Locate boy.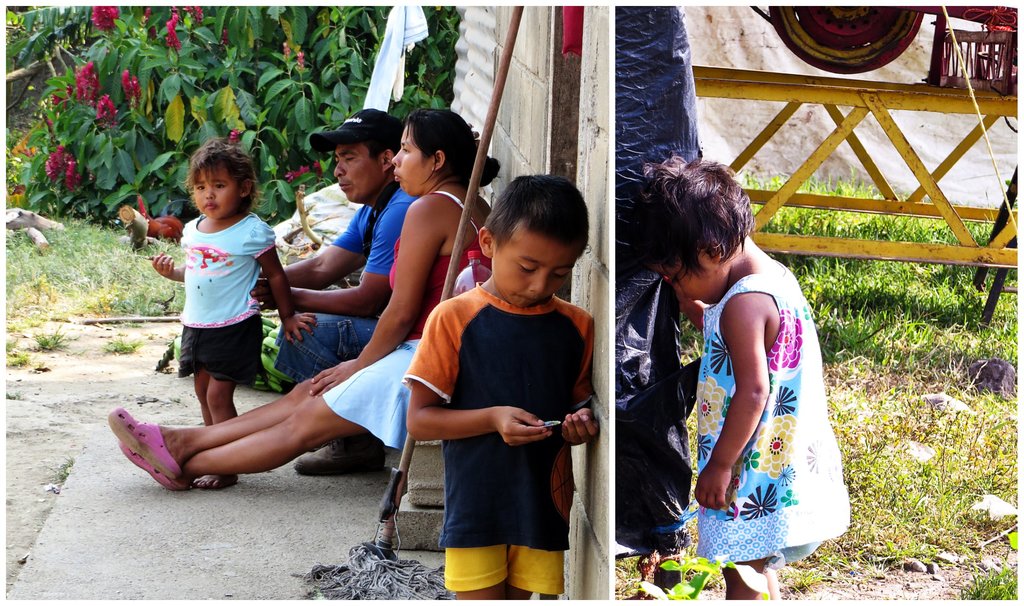
Bounding box: left=409, top=186, right=606, bottom=605.
